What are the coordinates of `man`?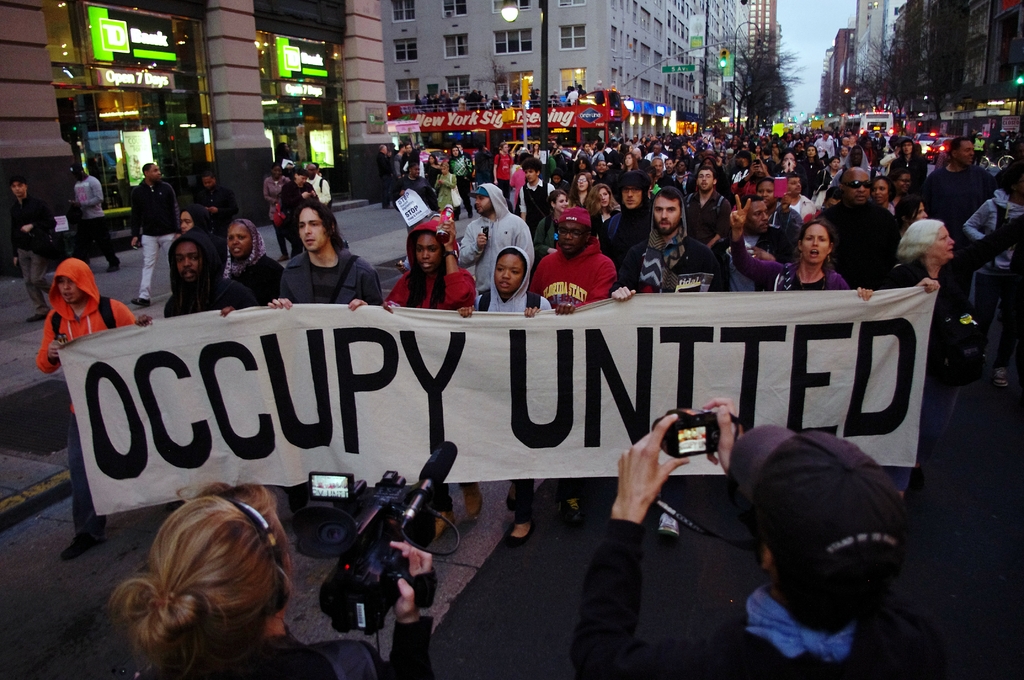
[x1=611, y1=186, x2=723, y2=295].
